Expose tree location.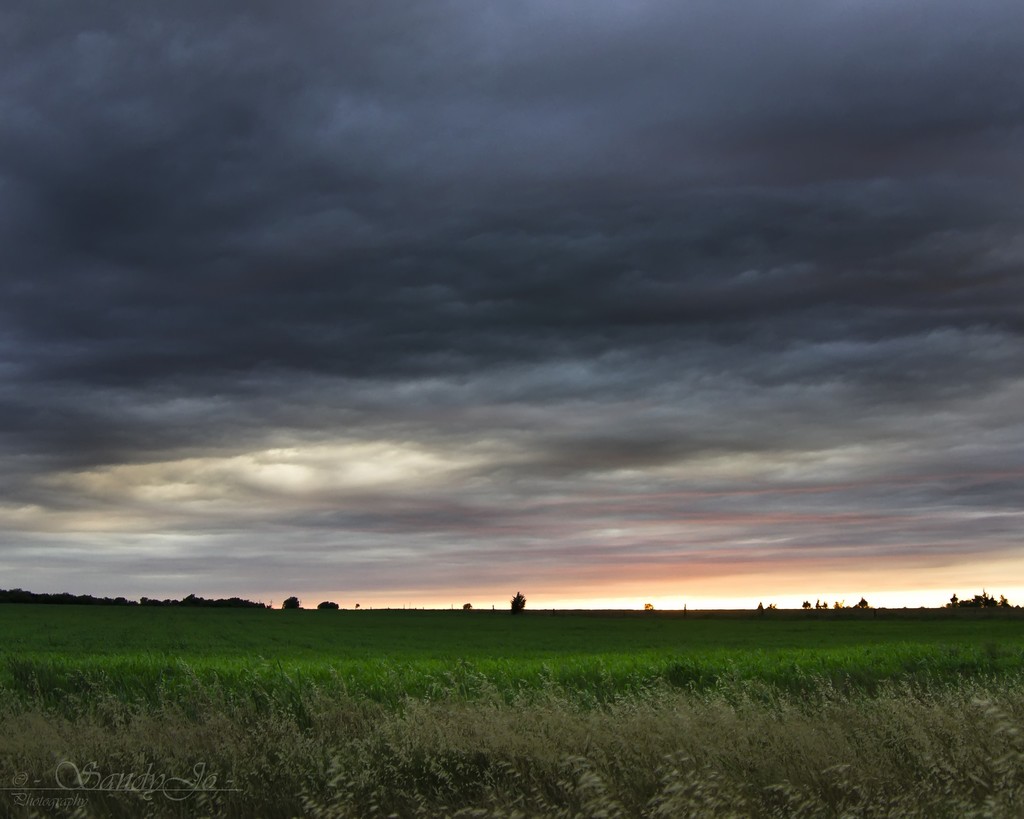
Exposed at (left=801, top=597, right=811, bottom=611).
